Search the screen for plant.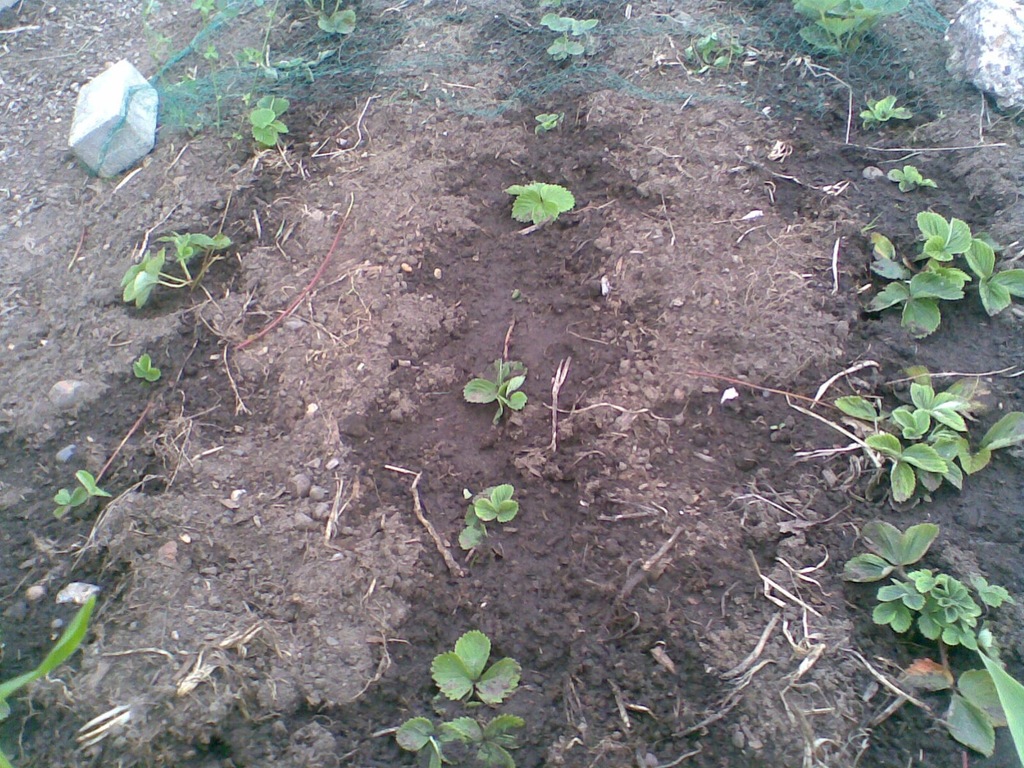
Found at [left=884, top=164, right=936, bottom=192].
